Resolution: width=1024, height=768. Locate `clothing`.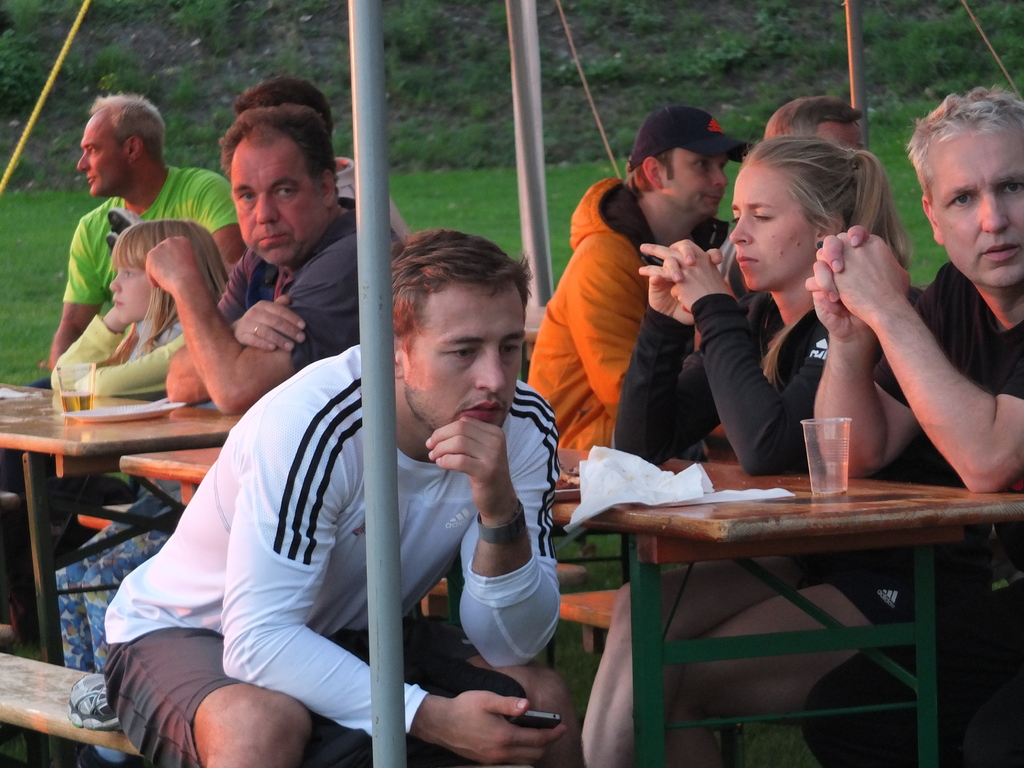
598, 273, 909, 767.
